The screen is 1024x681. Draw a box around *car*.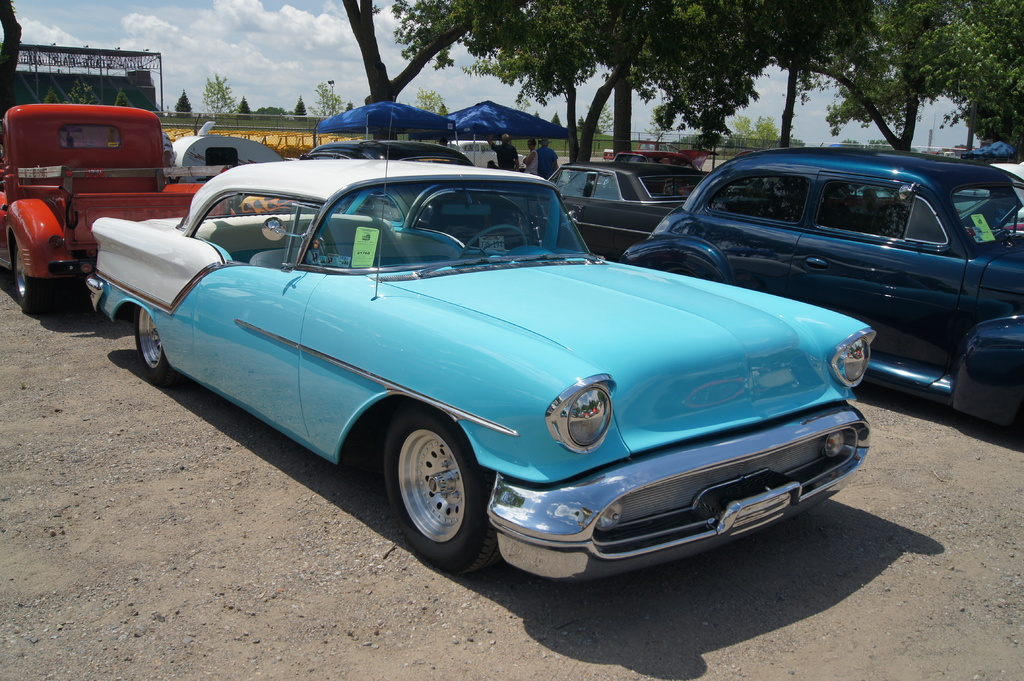
rect(84, 161, 884, 581).
